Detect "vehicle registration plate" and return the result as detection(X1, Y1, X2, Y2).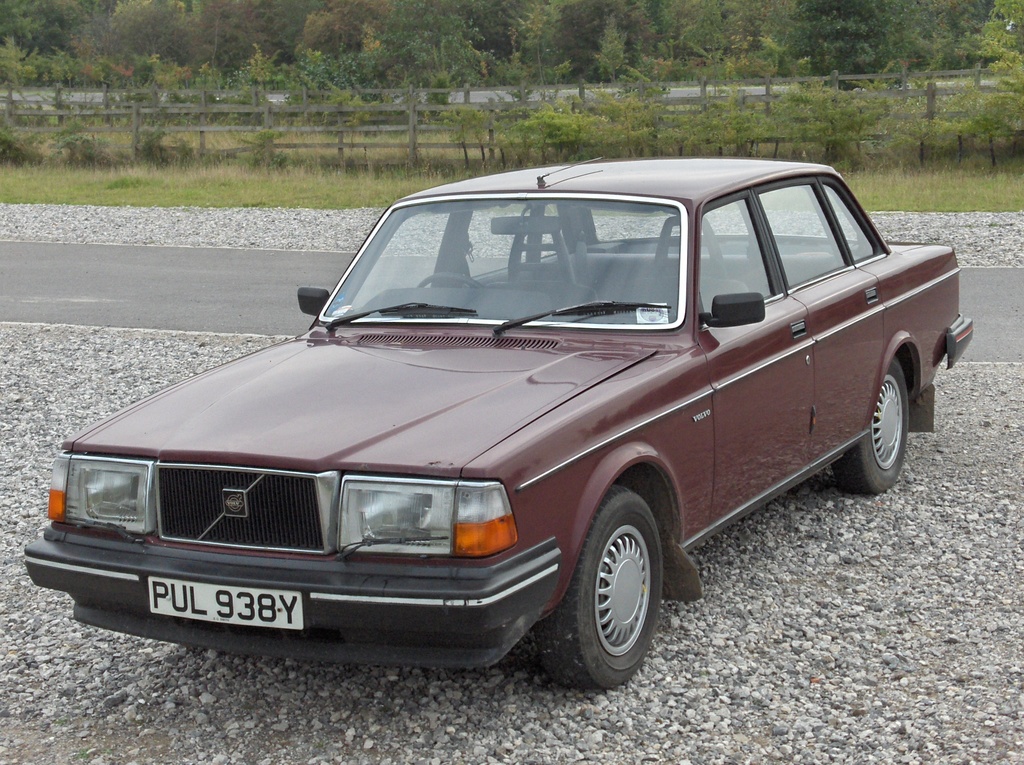
detection(147, 574, 302, 632).
